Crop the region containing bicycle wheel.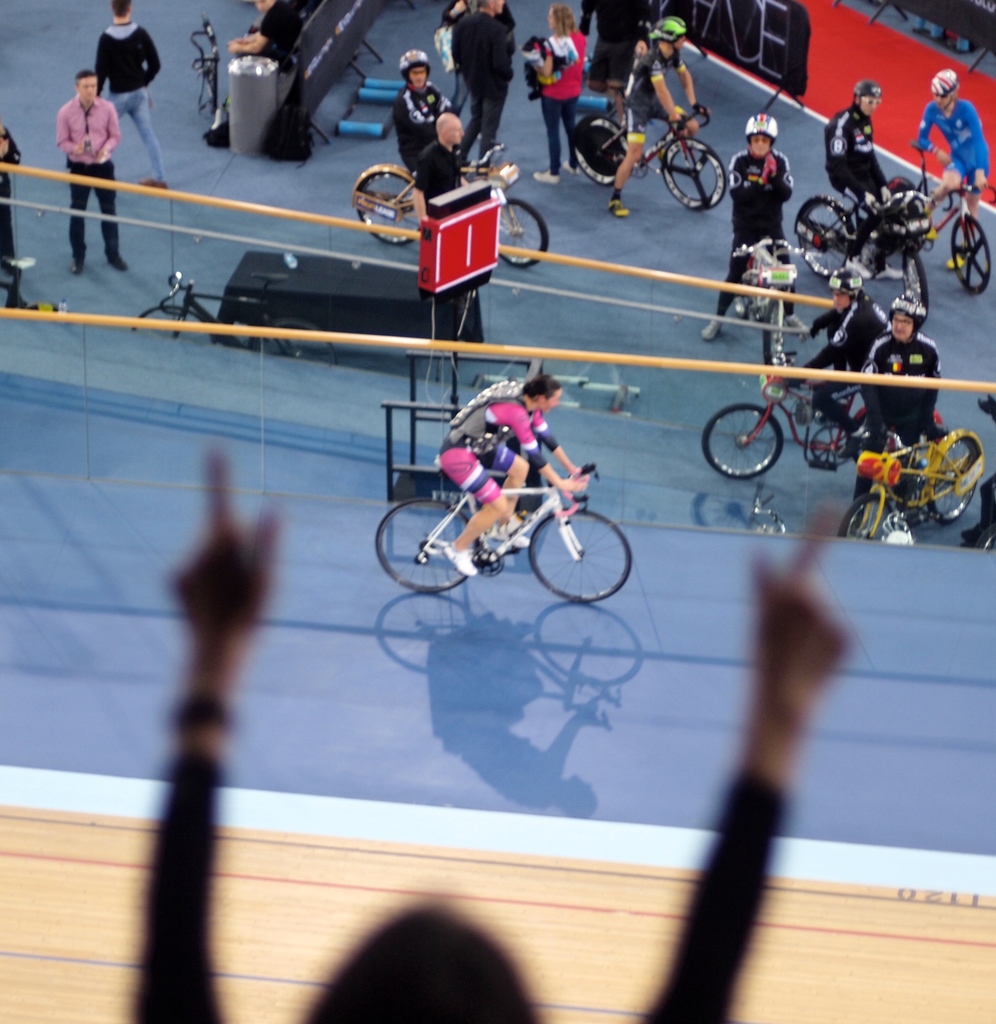
Crop region: pyautogui.locateOnScreen(799, 199, 859, 283).
